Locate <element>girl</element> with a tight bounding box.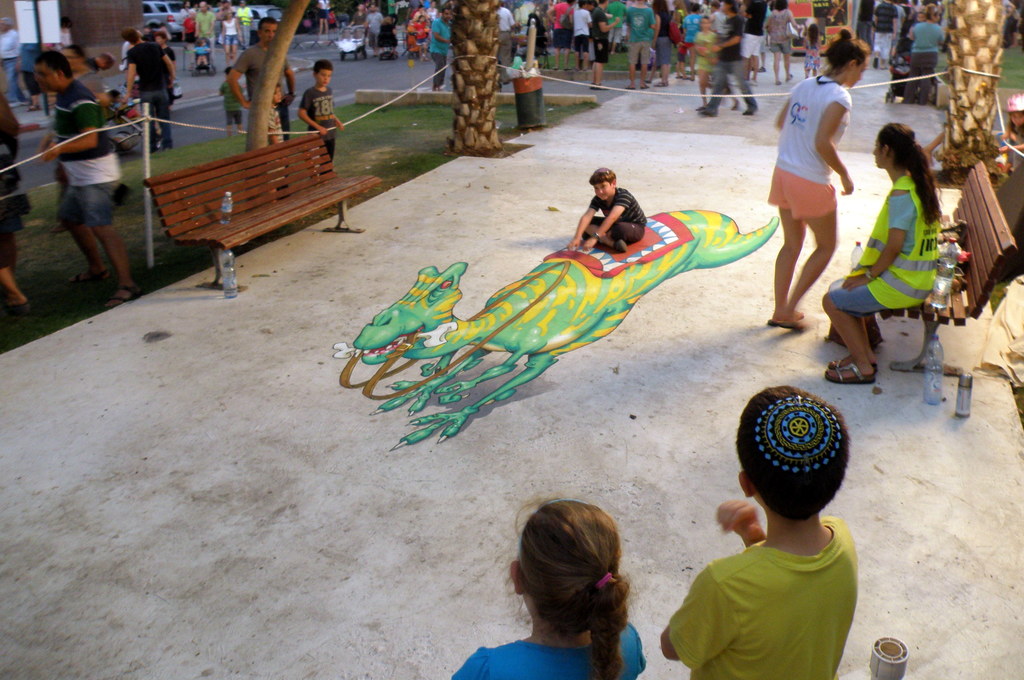
pyautogui.locateOnScreen(800, 20, 822, 80).
